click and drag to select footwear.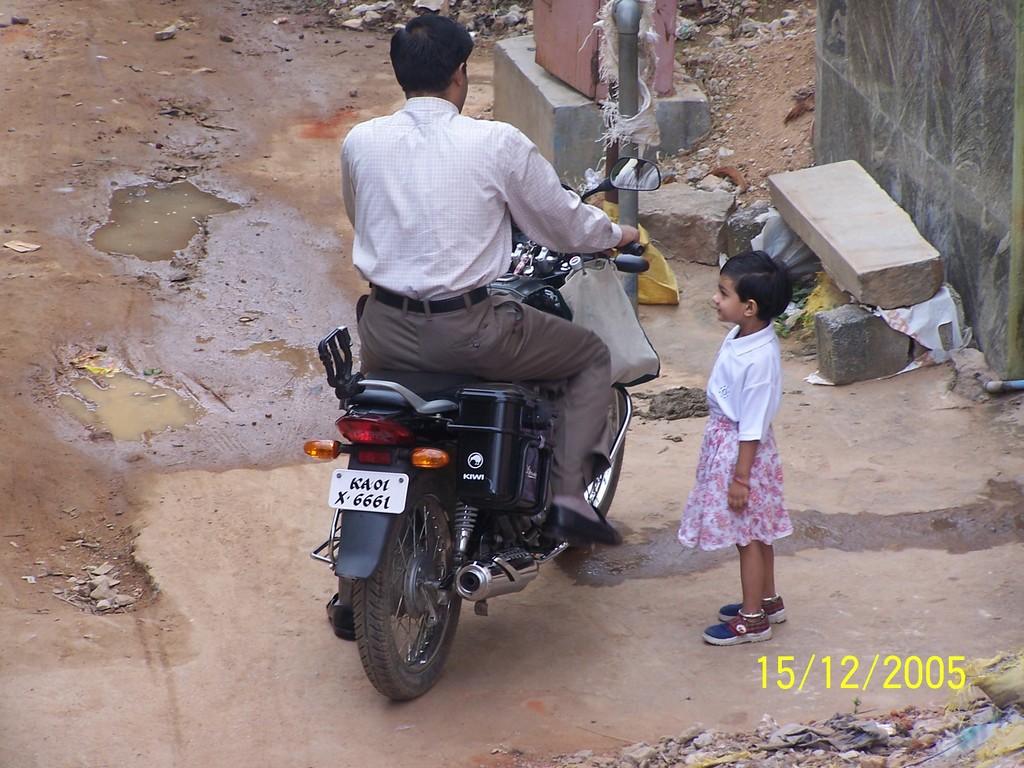
Selection: <region>701, 610, 772, 650</region>.
